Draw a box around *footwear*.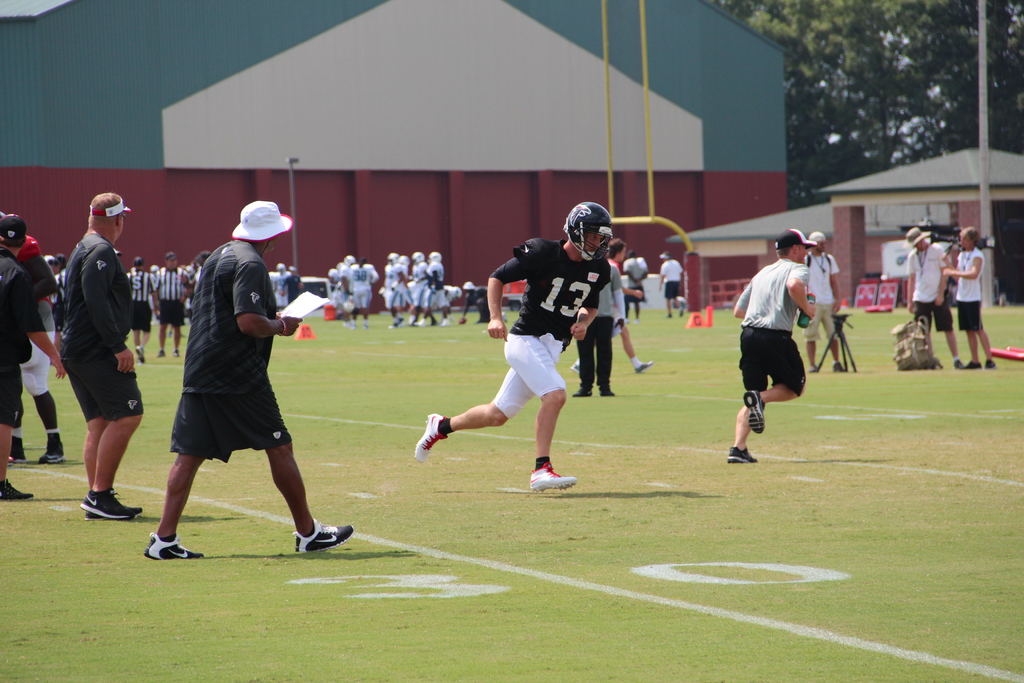
141,532,211,561.
